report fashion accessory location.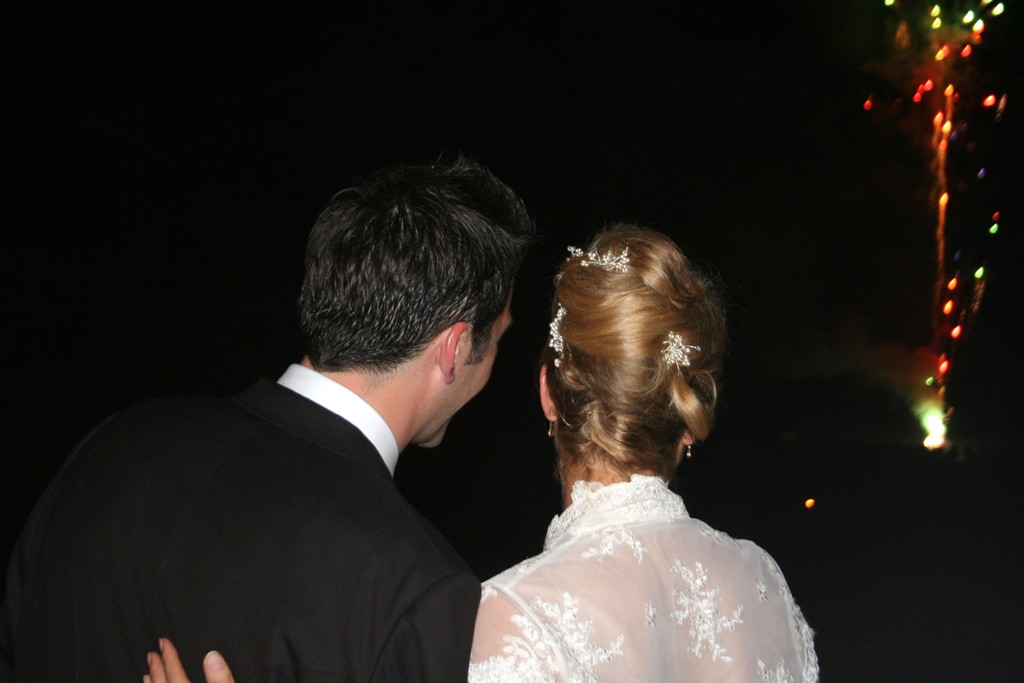
Report: {"x1": 686, "y1": 441, "x2": 695, "y2": 458}.
